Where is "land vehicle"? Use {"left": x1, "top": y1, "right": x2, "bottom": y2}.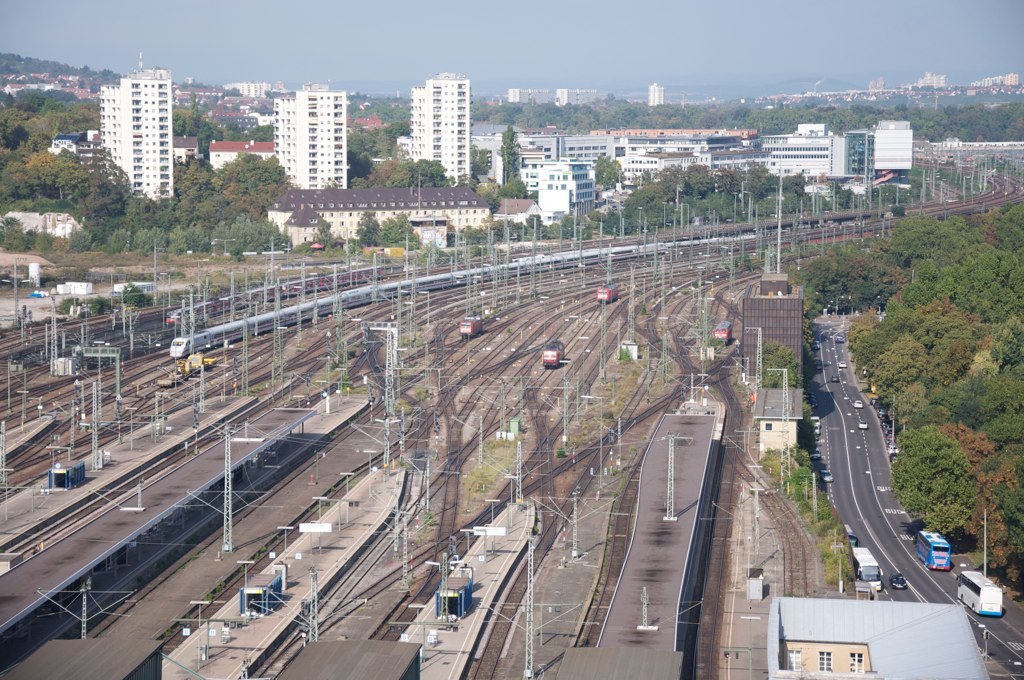
{"left": 849, "top": 546, "right": 884, "bottom": 592}.
